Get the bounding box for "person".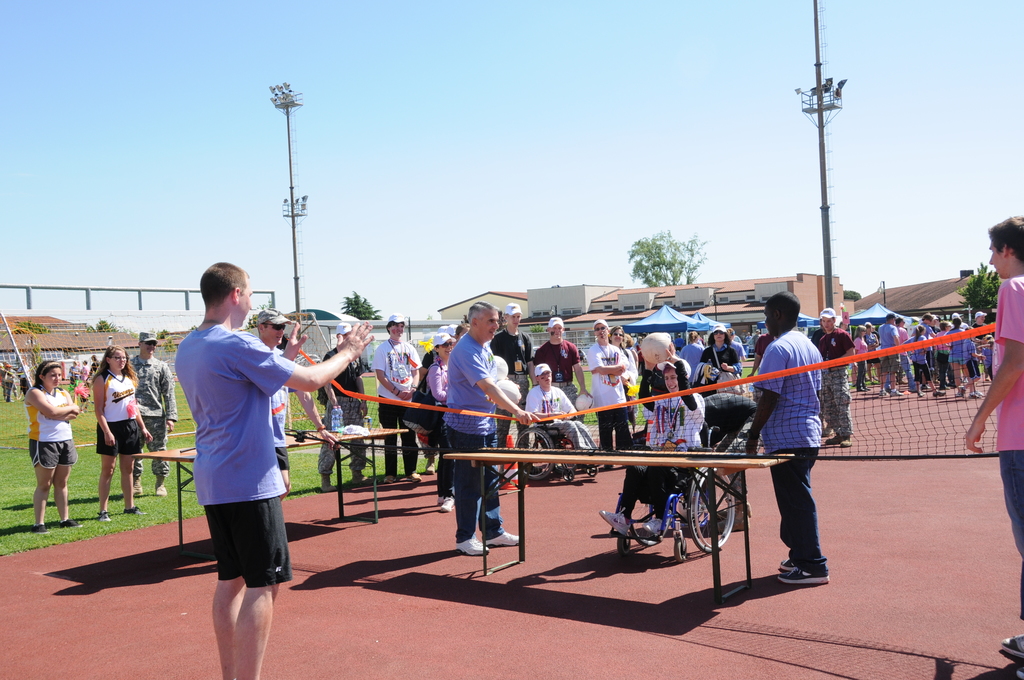
252:310:304:487.
